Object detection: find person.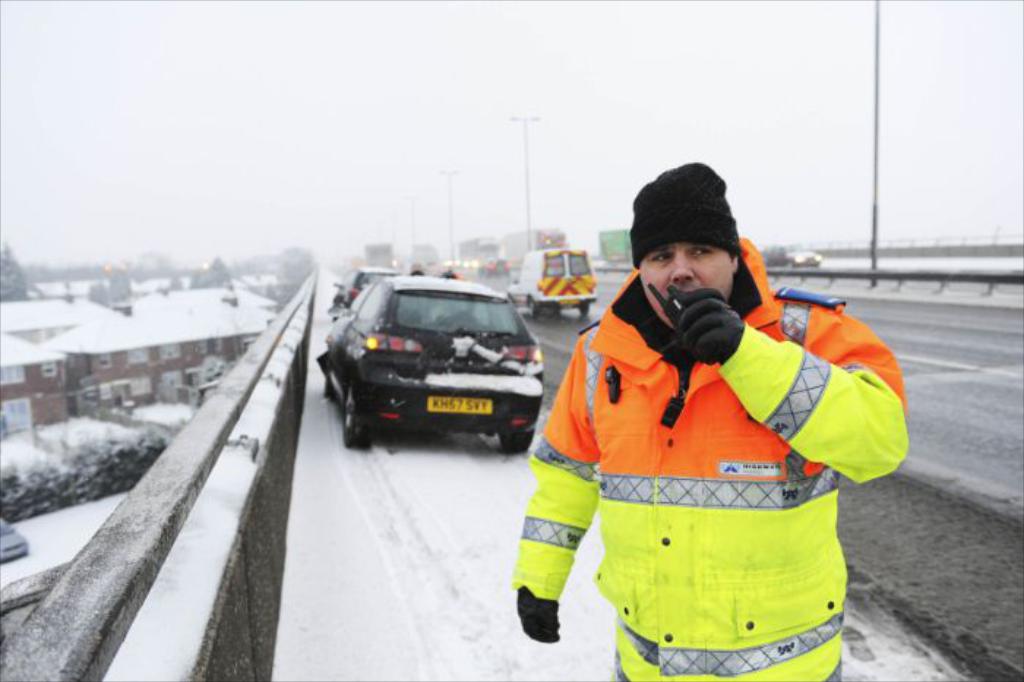
BBox(519, 174, 886, 670).
